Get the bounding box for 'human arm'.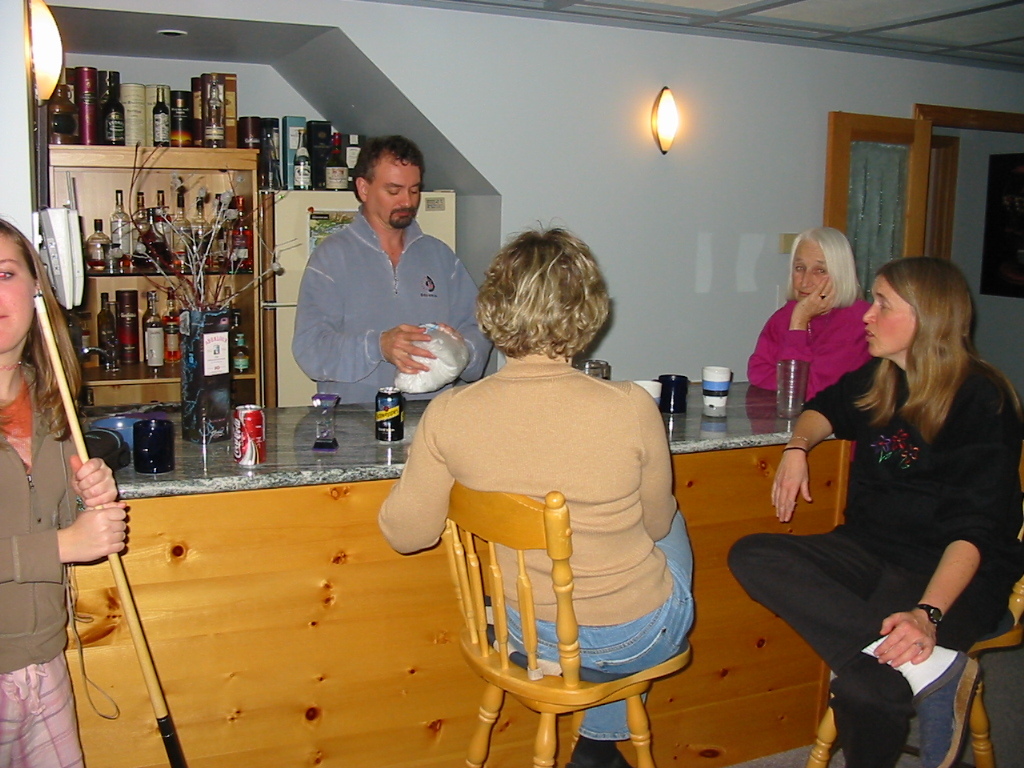
<region>288, 260, 437, 385</region>.
